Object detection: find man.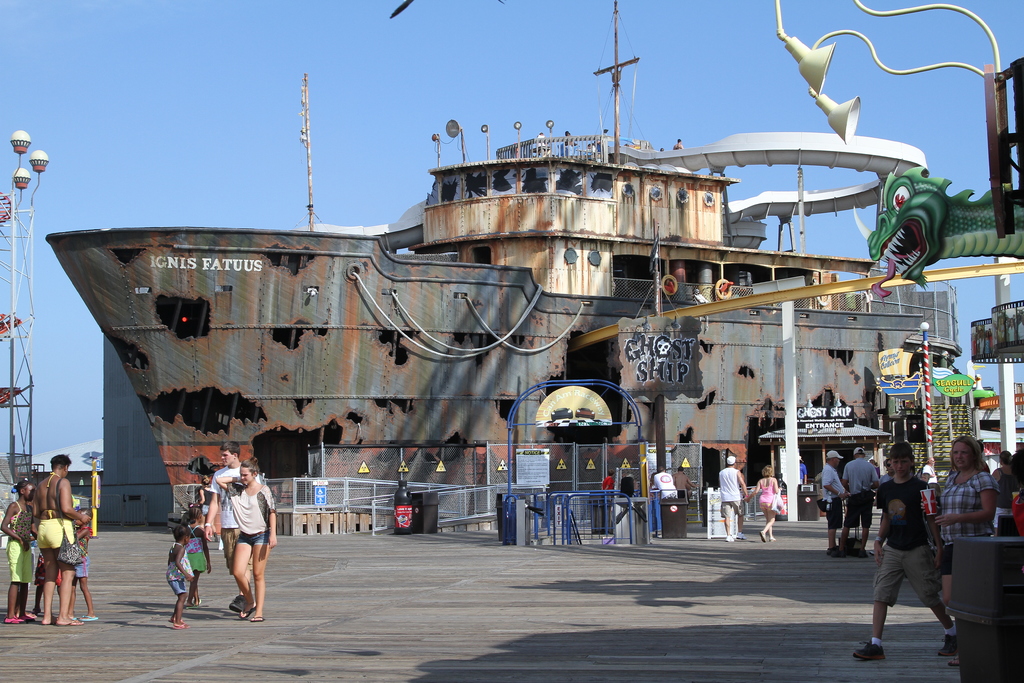
bbox=(716, 450, 747, 540).
